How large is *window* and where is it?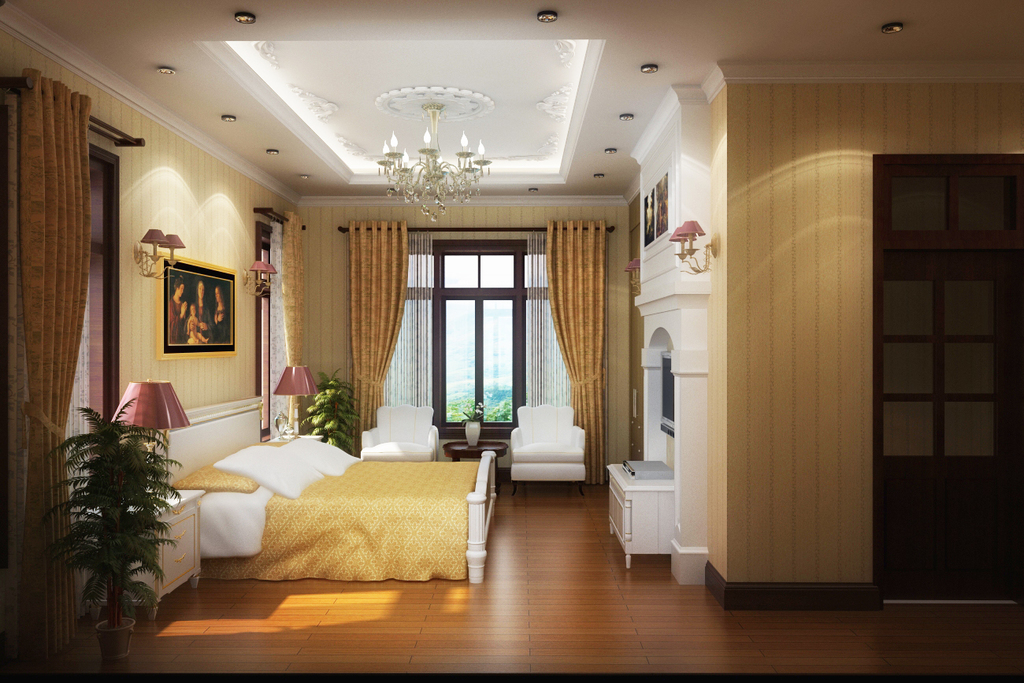
Bounding box: {"left": 54, "top": 156, "right": 130, "bottom": 511}.
